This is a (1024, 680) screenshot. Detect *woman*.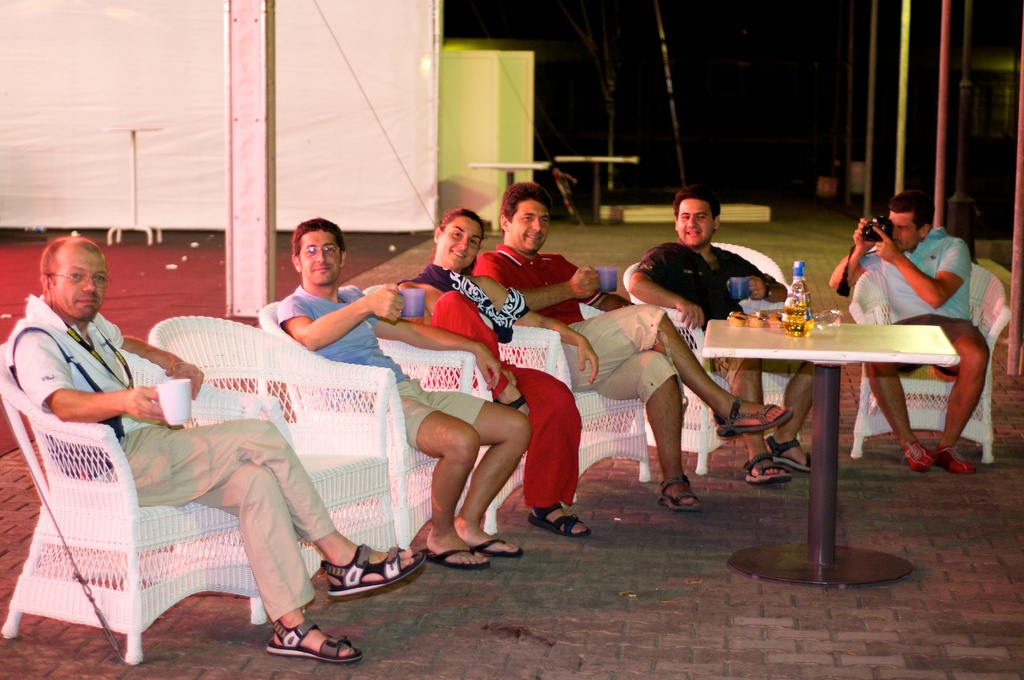
401:207:598:538.
